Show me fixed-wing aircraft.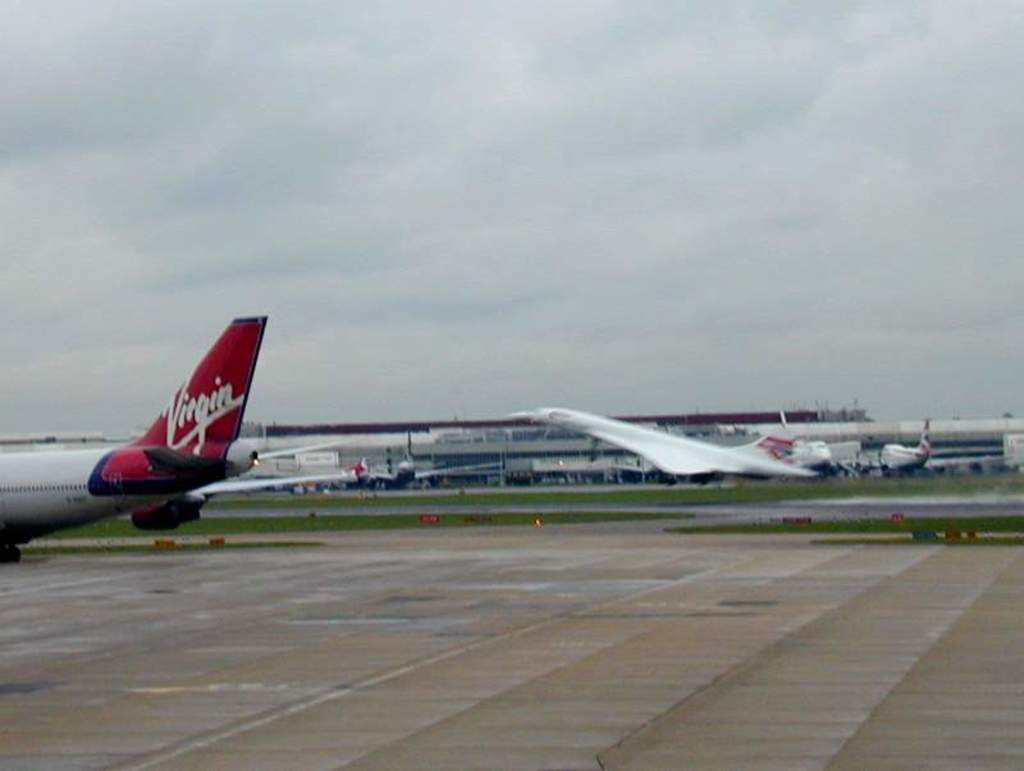
fixed-wing aircraft is here: detection(0, 310, 383, 565).
